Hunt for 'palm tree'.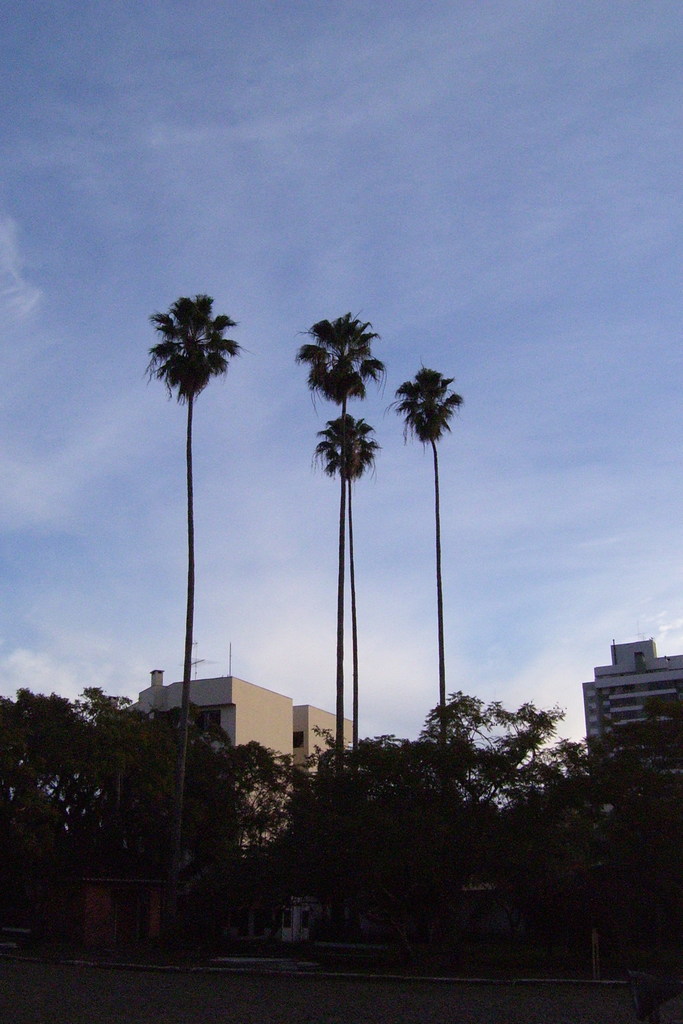
Hunted down at {"left": 144, "top": 297, "right": 231, "bottom": 710}.
